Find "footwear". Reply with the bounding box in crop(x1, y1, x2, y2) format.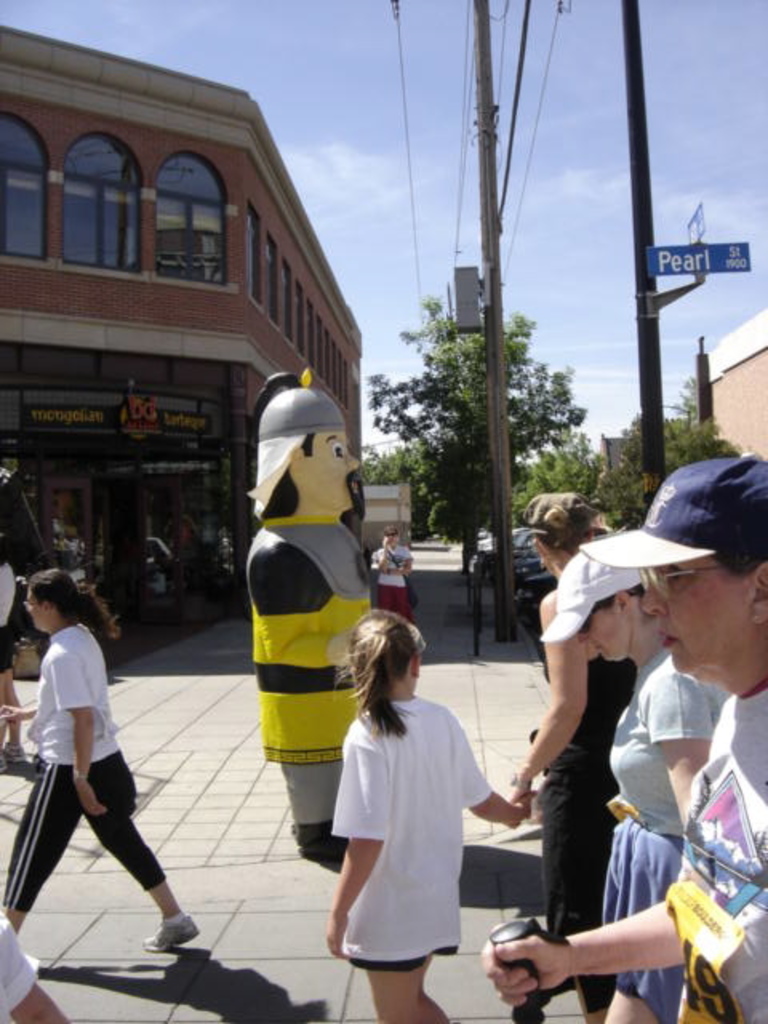
crop(290, 816, 352, 864).
